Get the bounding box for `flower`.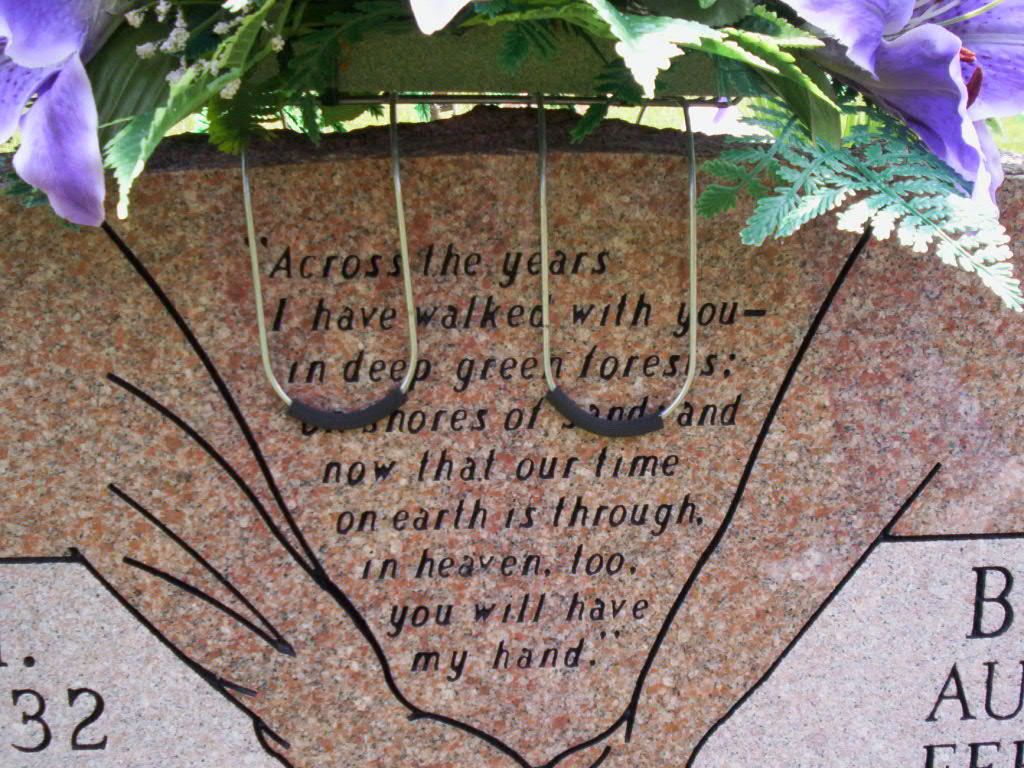
crop(5, 44, 114, 226).
